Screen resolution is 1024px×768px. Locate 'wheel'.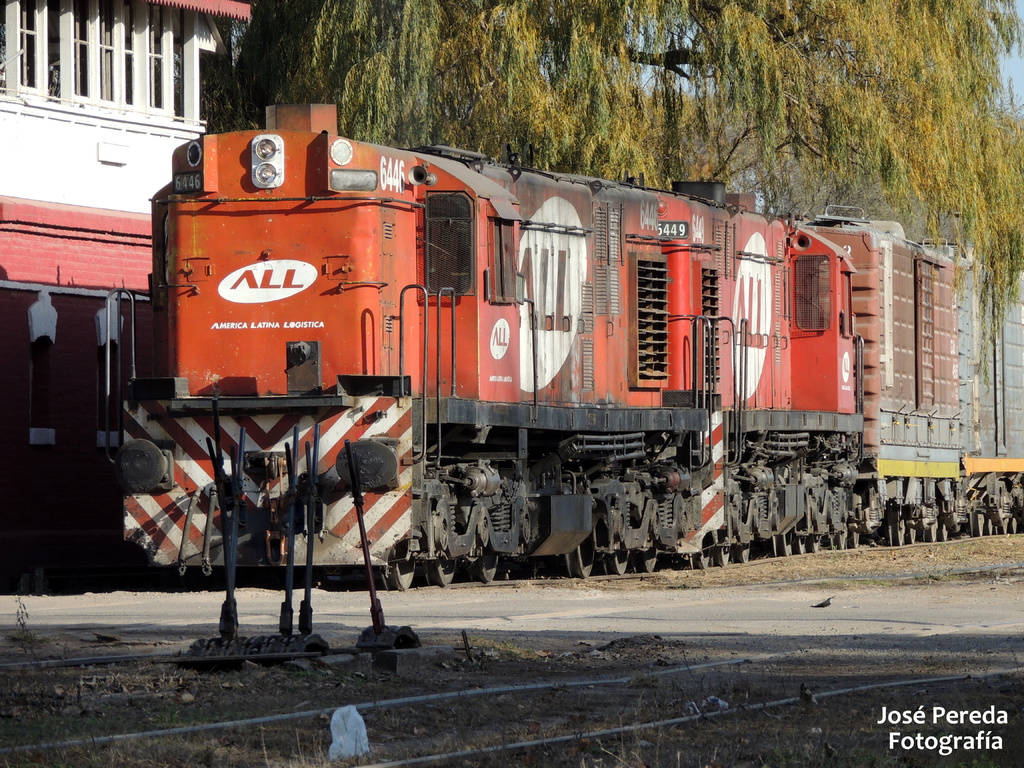
{"left": 851, "top": 525, "right": 858, "bottom": 547}.
